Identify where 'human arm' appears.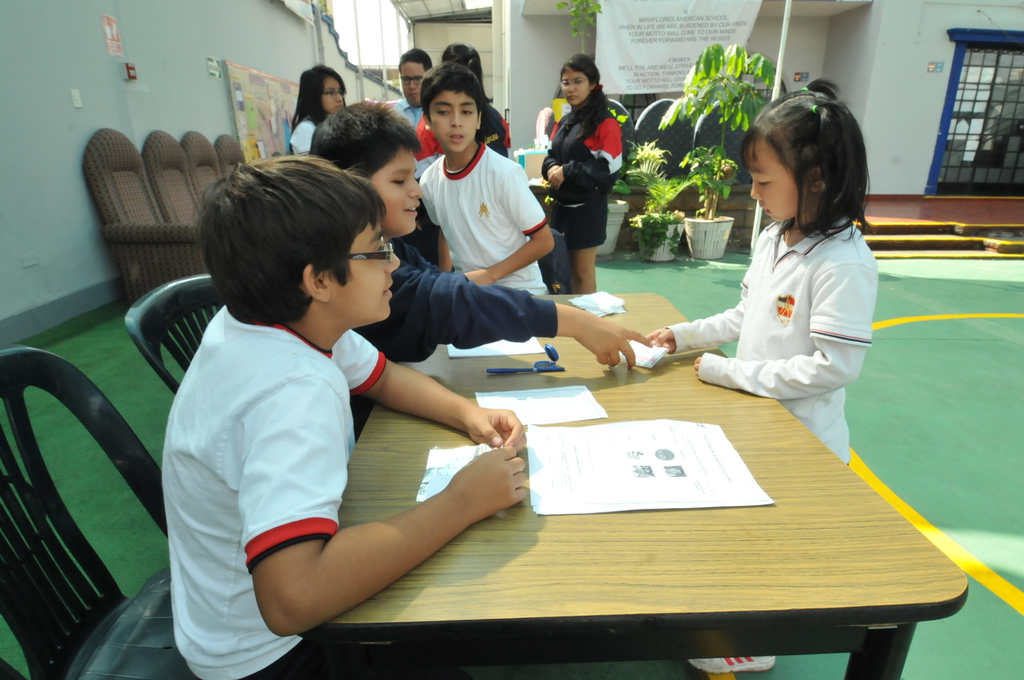
Appears at 691,254,884,396.
